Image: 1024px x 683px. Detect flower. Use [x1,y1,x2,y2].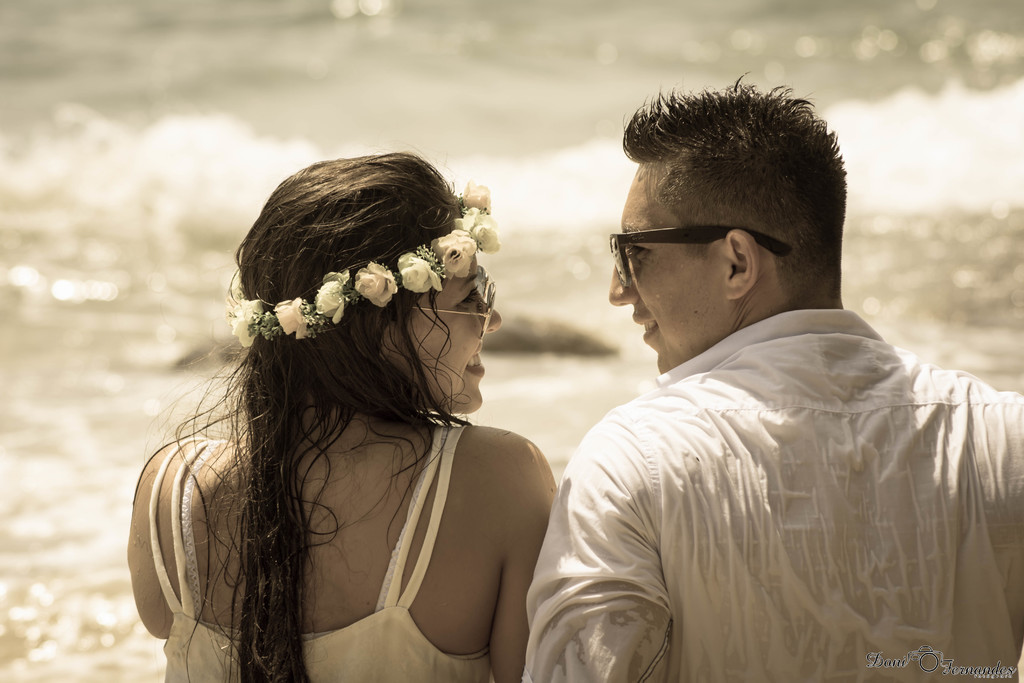
[225,299,262,346].
